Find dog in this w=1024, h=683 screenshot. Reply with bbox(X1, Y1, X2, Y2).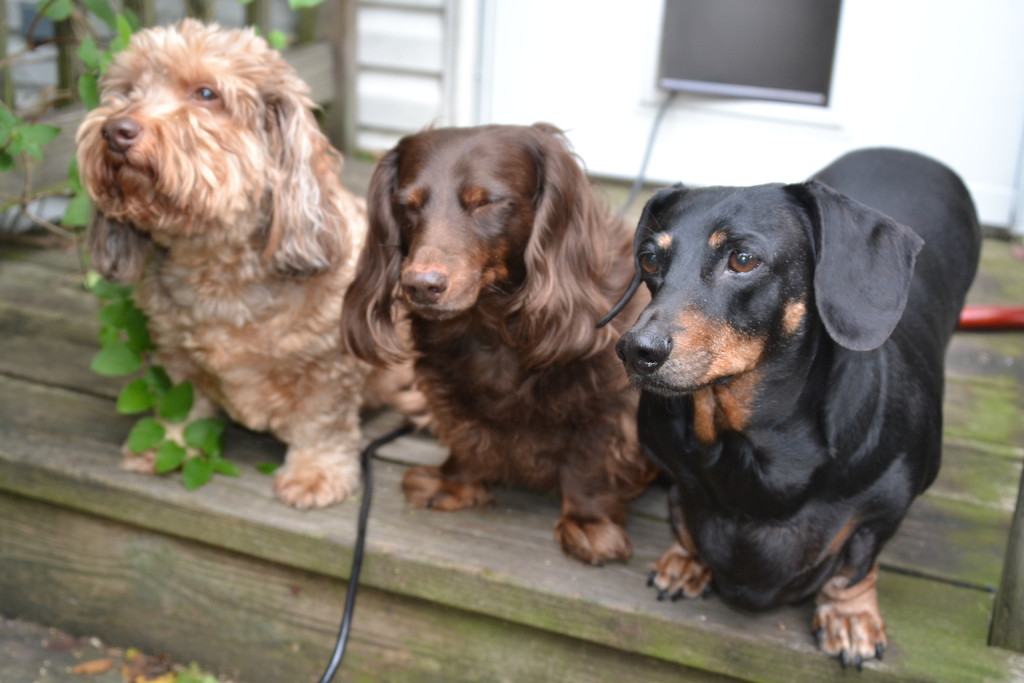
bbox(335, 123, 670, 562).
